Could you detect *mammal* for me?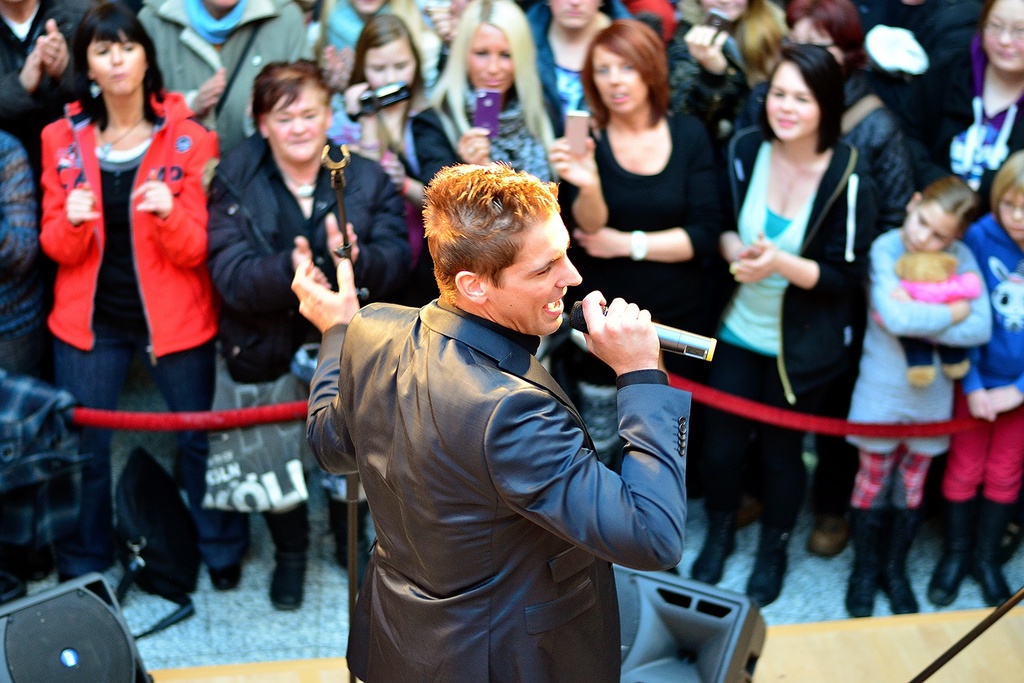
Detection result: pyautogui.locateOnScreen(898, 249, 982, 389).
